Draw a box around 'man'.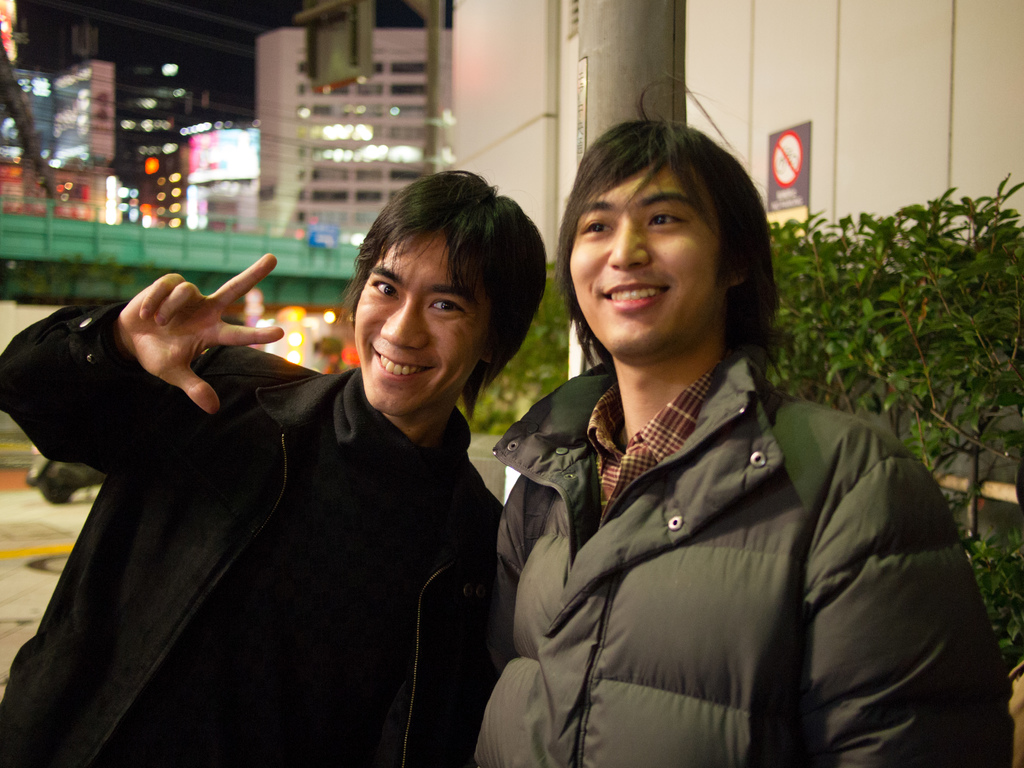
<box>30,175,570,753</box>.
